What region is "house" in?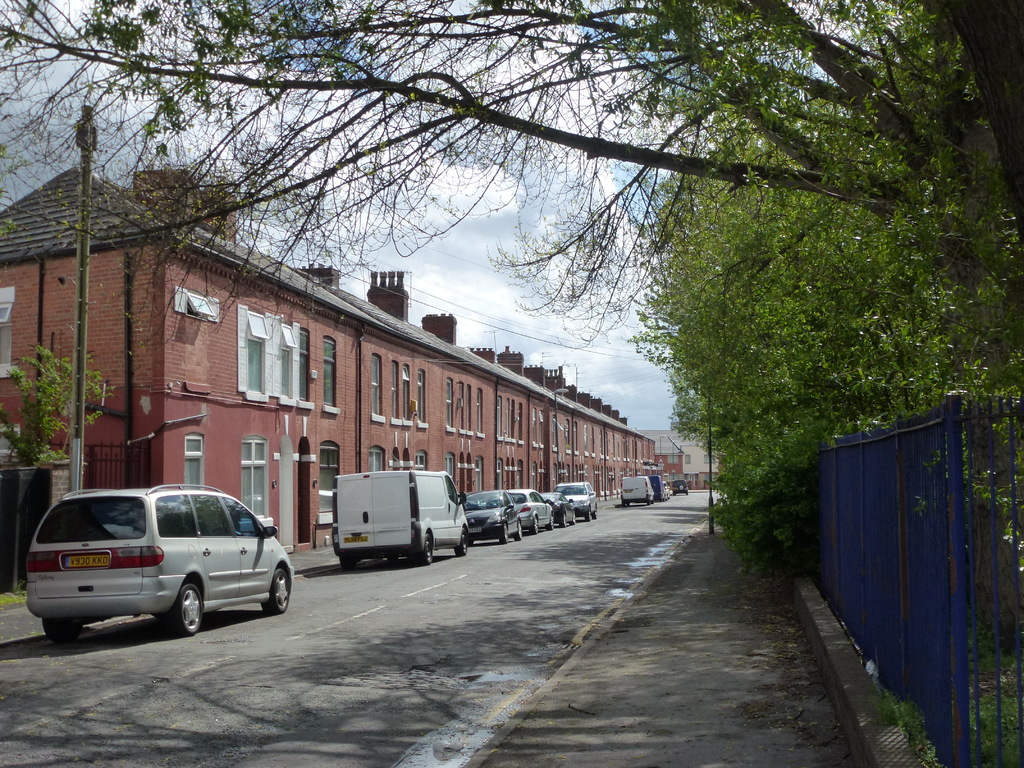
select_region(0, 164, 658, 555).
